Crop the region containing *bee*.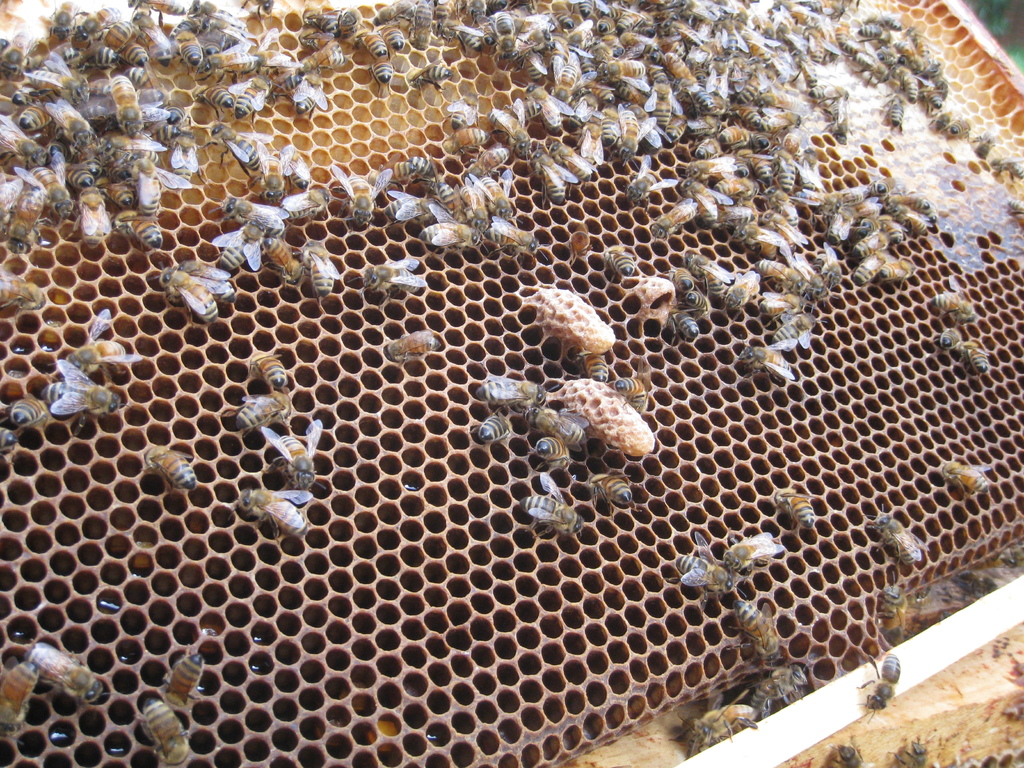
Crop region: <region>140, 90, 172, 134</region>.
